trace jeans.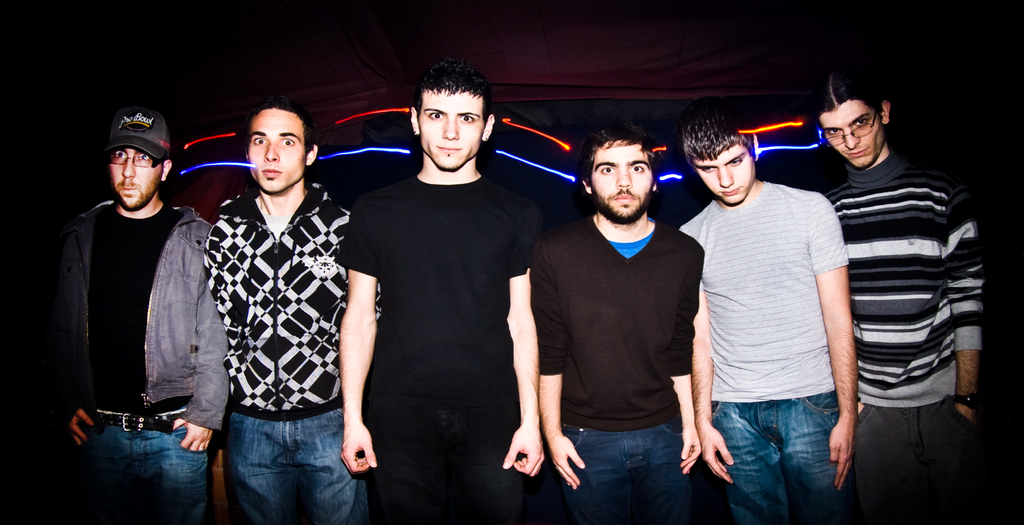
Traced to BBox(566, 428, 693, 524).
